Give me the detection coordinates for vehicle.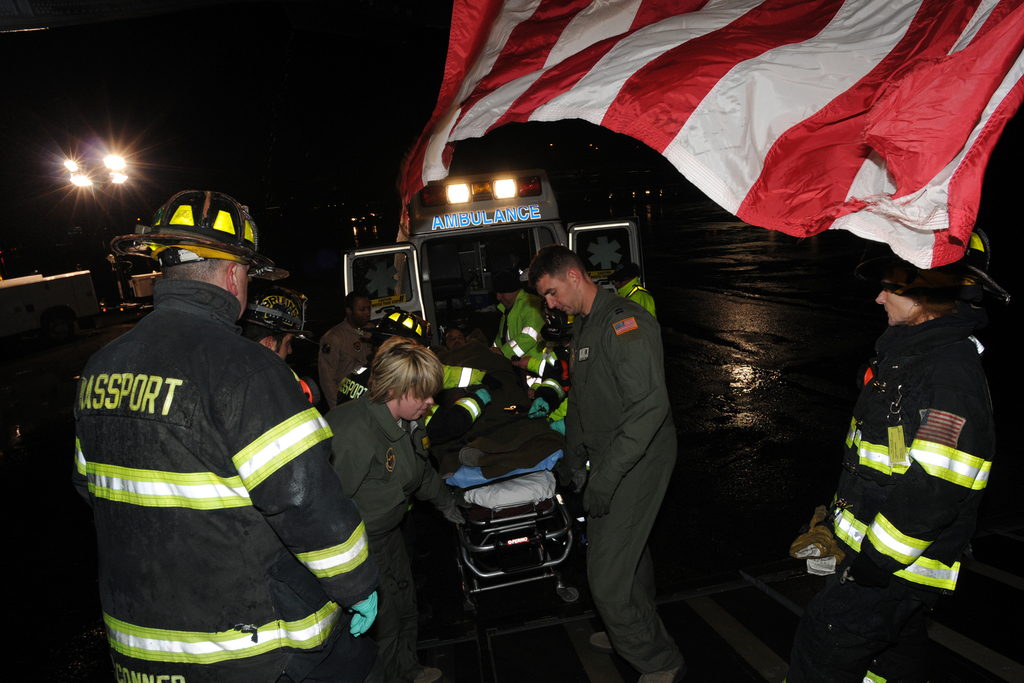
[left=89, top=261, right=283, bottom=321].
